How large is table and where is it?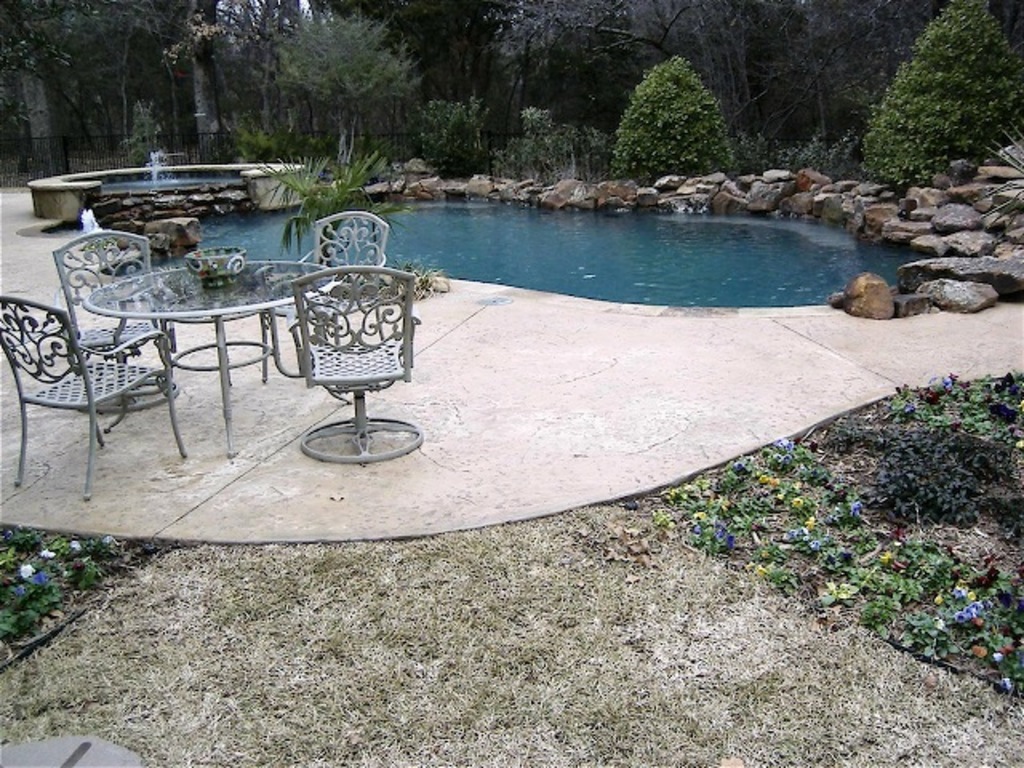
Bounding box: (left=98, top=218, right=294, bottom=450).
